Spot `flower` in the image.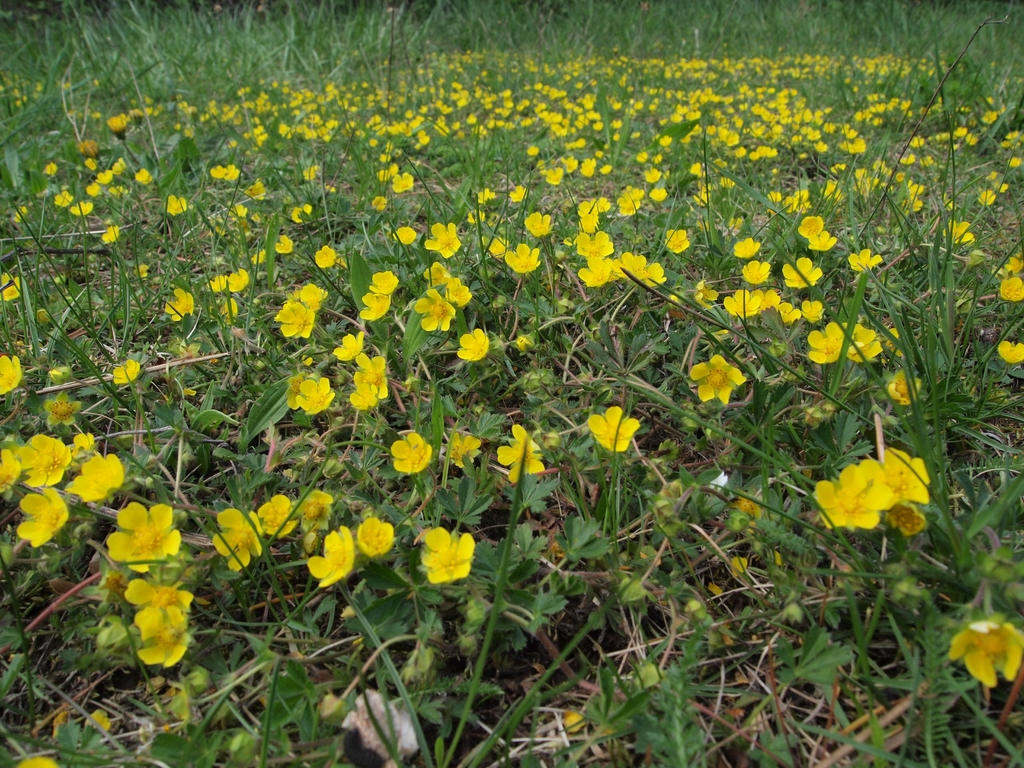
`flower` found at pyautogui.locateOnScreen(0, 450, 19, 493).
